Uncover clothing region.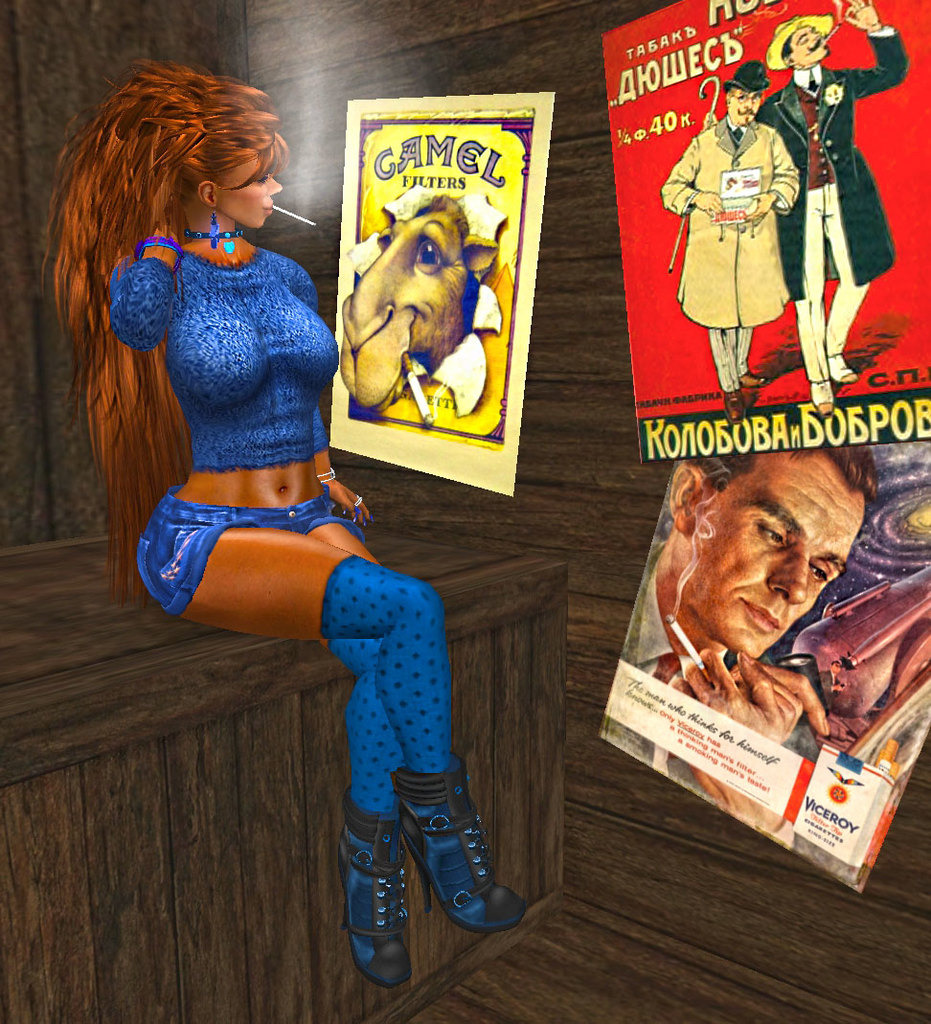
Uncovered: {"left": 661, "top": 121, "right": 796, "bottom": 397}.
